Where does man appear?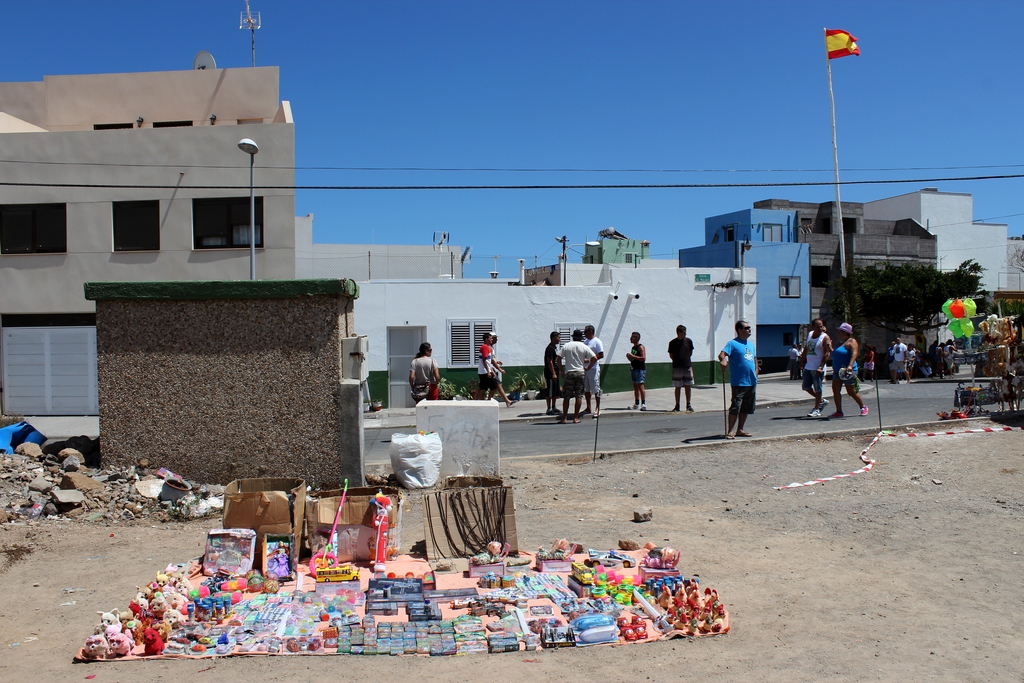
Appears at (left=489, top=327, right=502, bottom=401).
